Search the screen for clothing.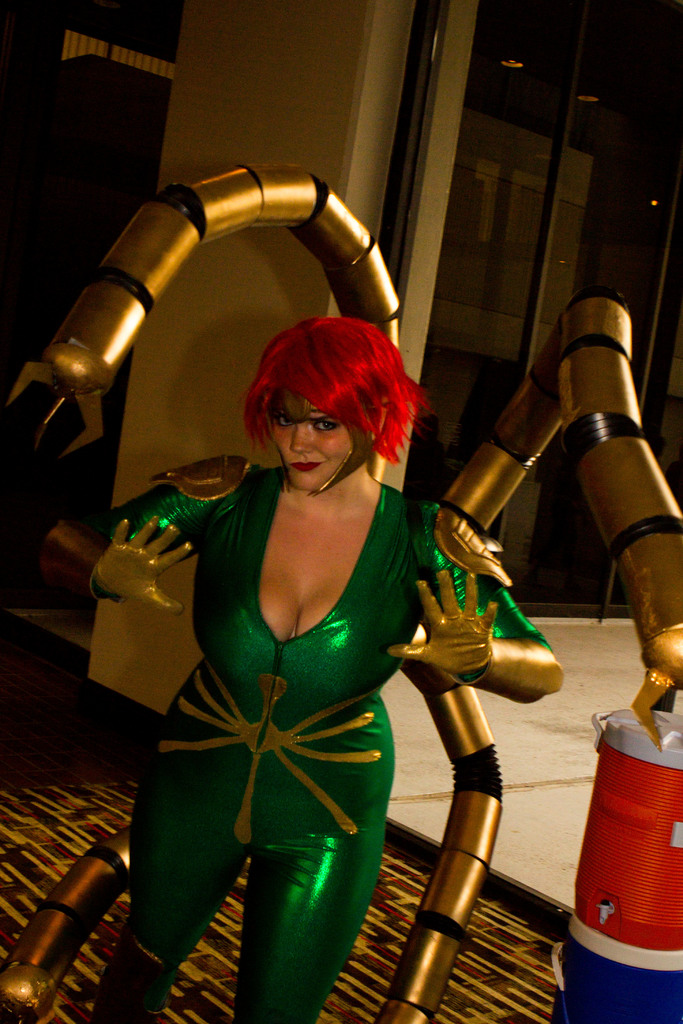
Found at bbox=[130, 458, 456, 943].
